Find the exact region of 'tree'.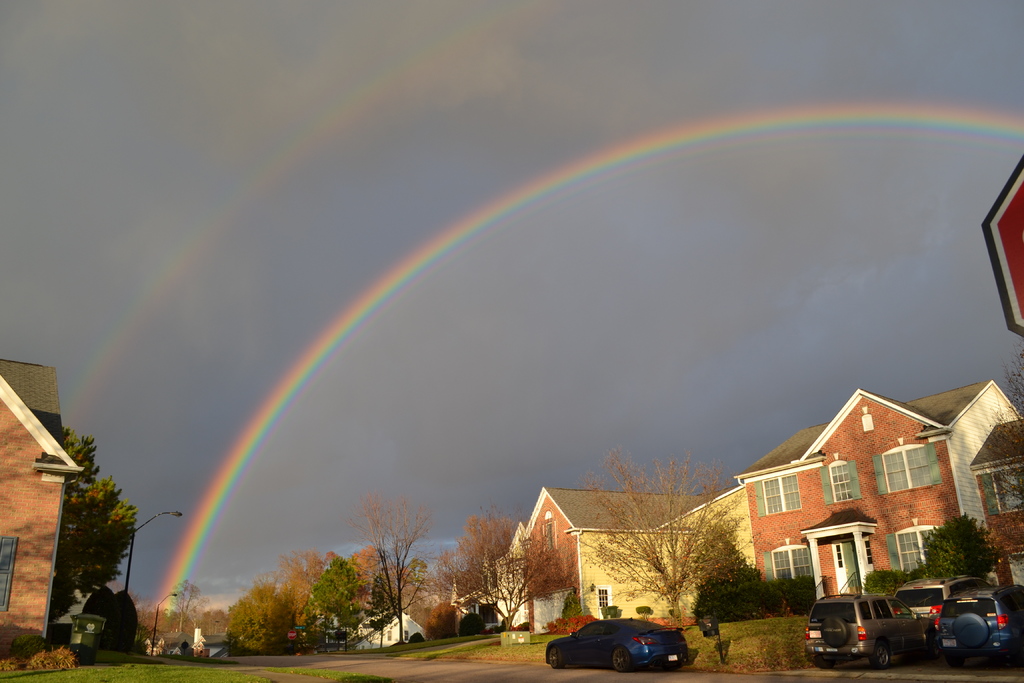
Exact region: Rect(347, 488, 438, 644).
